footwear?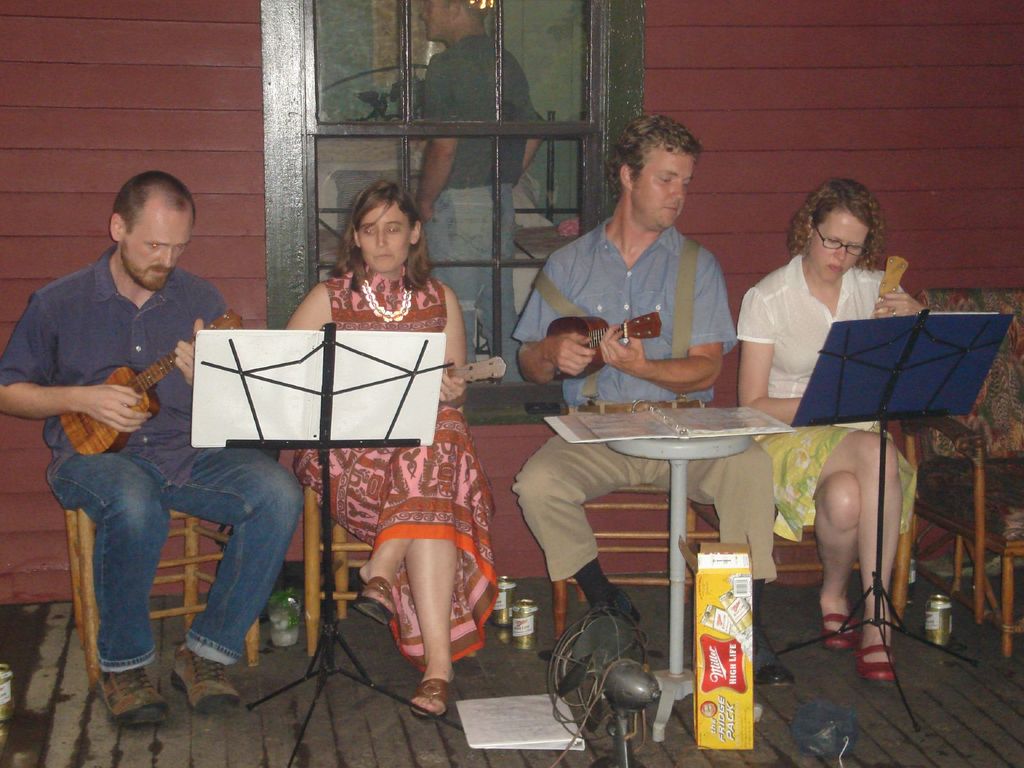
x1=544 y1=584 x2=635 y2=666
